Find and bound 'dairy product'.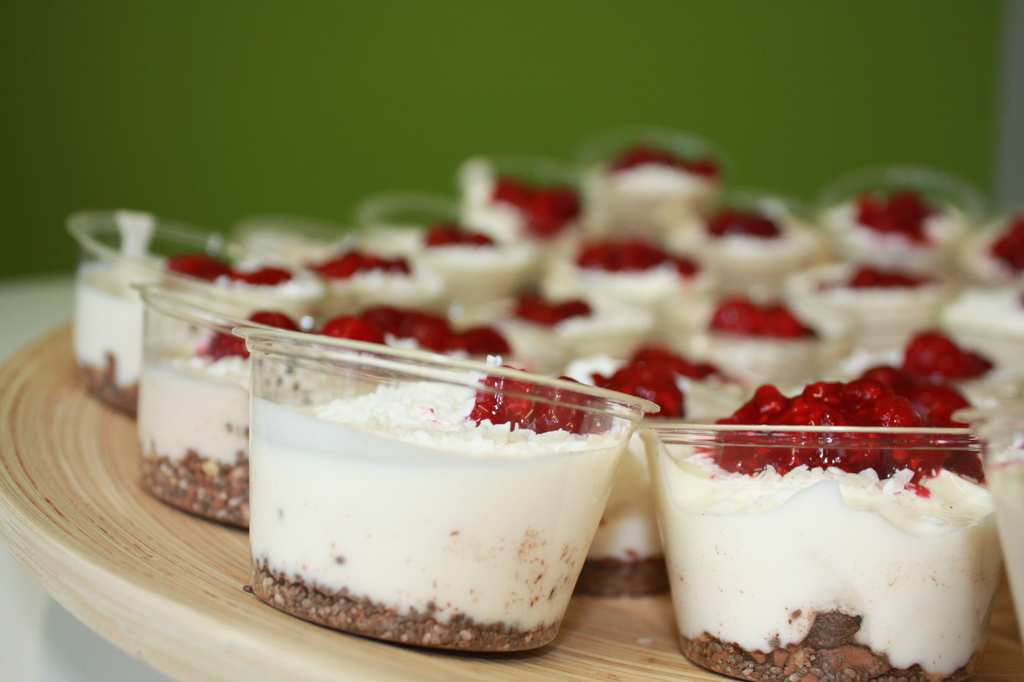
Bound: [left=477, top=165, right=578, bottom=261].
